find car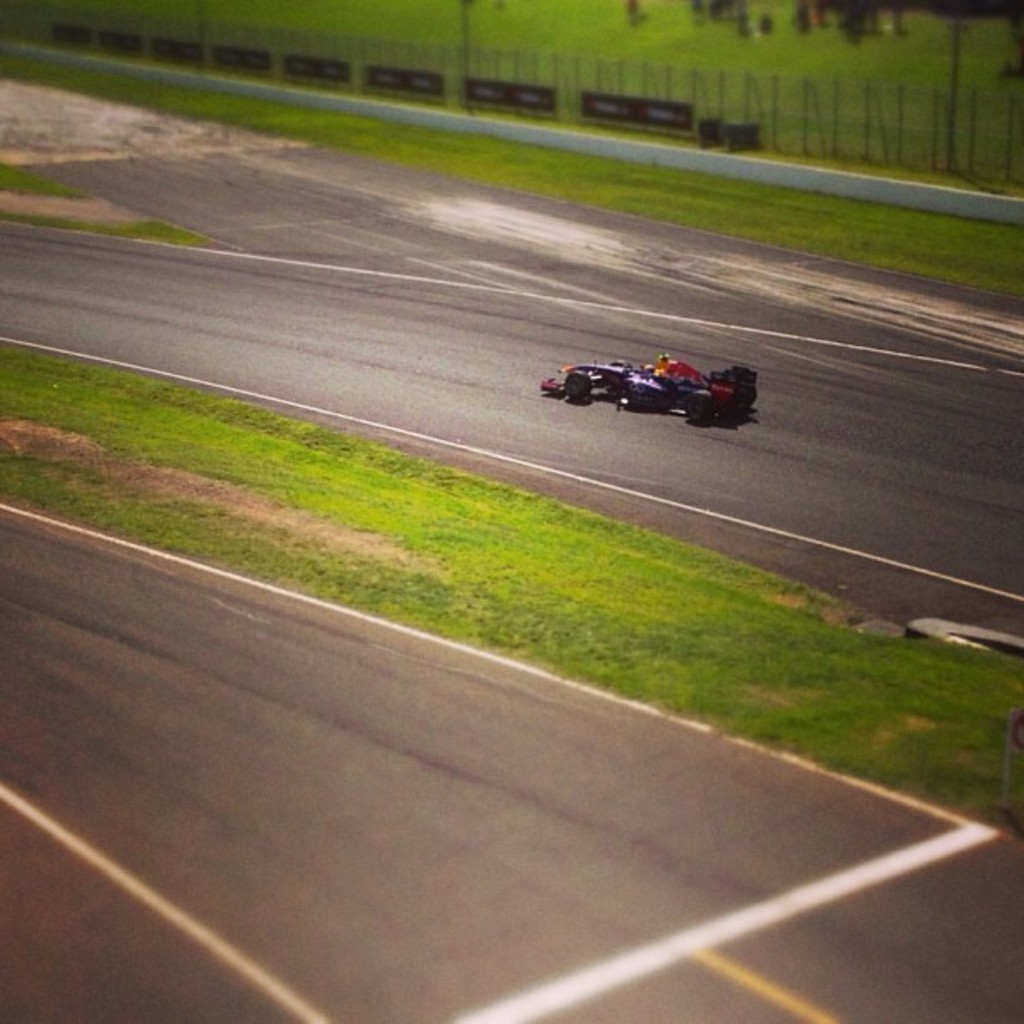
detection(539, 355, 763, 428)
